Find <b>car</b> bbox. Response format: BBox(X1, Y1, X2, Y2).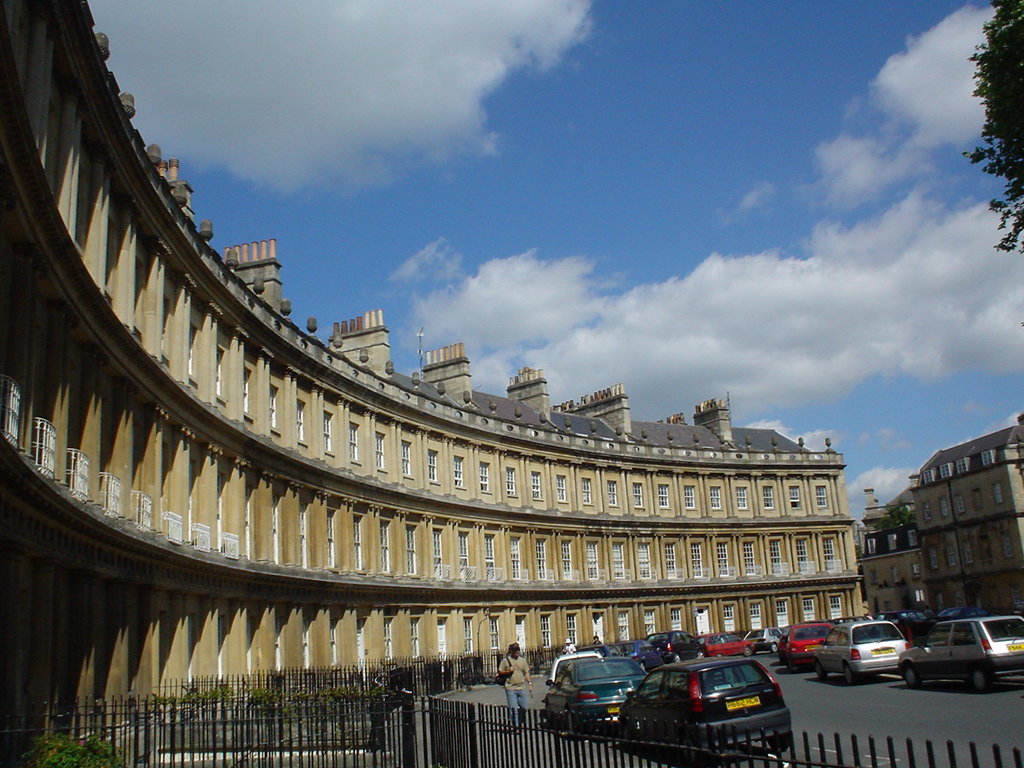
BBox(544, 655, 634, 732).
